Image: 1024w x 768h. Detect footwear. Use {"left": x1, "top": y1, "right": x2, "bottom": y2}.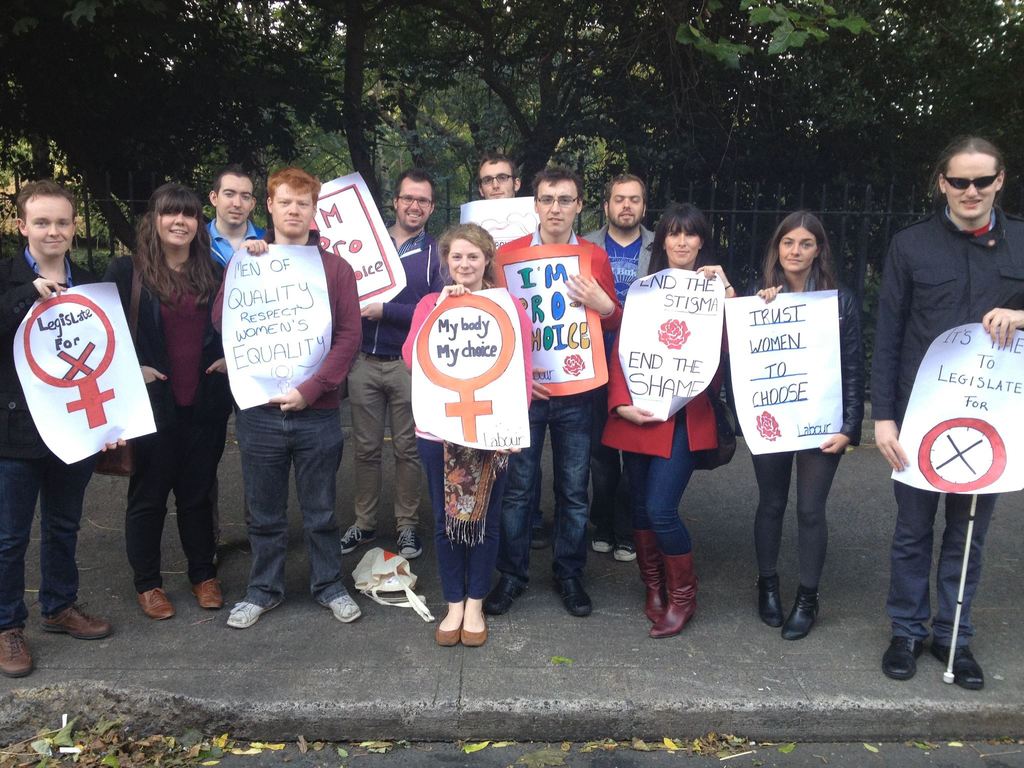
{"left": 784, "top": 587, "right": 826, "bottom": 637}.
